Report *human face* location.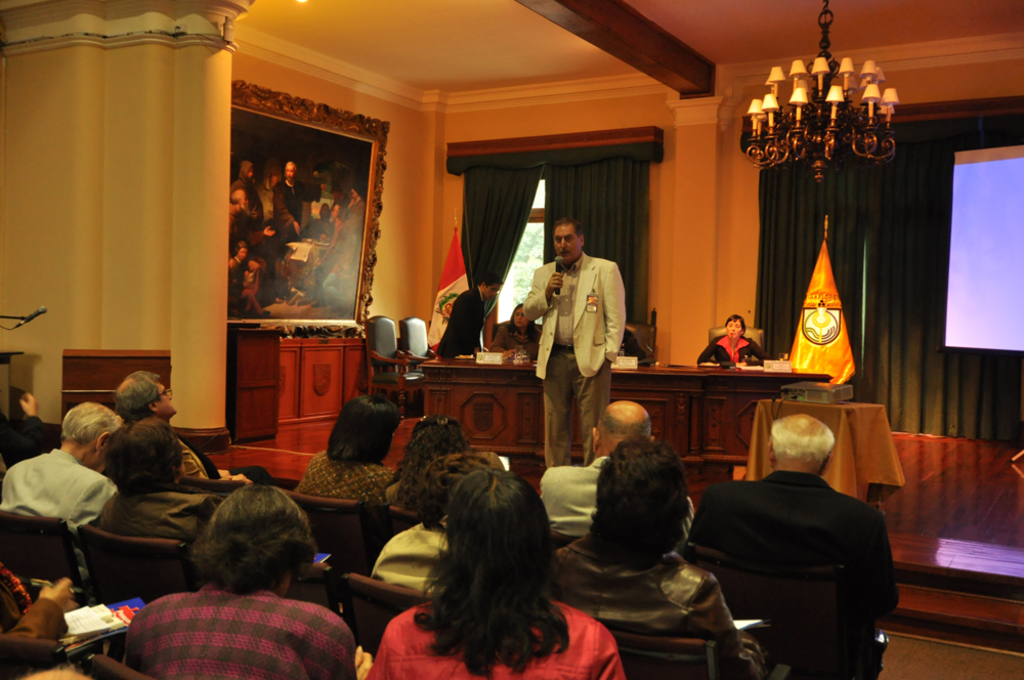
Report: x1=481, y1=284, x2=500, y2=300.
